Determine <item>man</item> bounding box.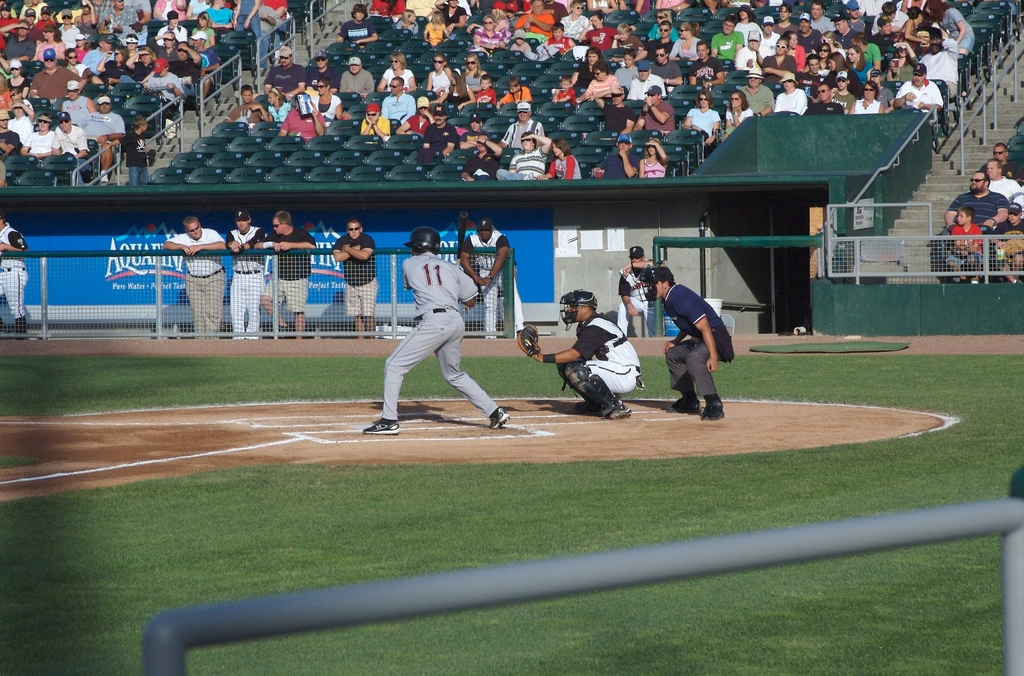
Determined: bbox(596, 84, 631, 128).
